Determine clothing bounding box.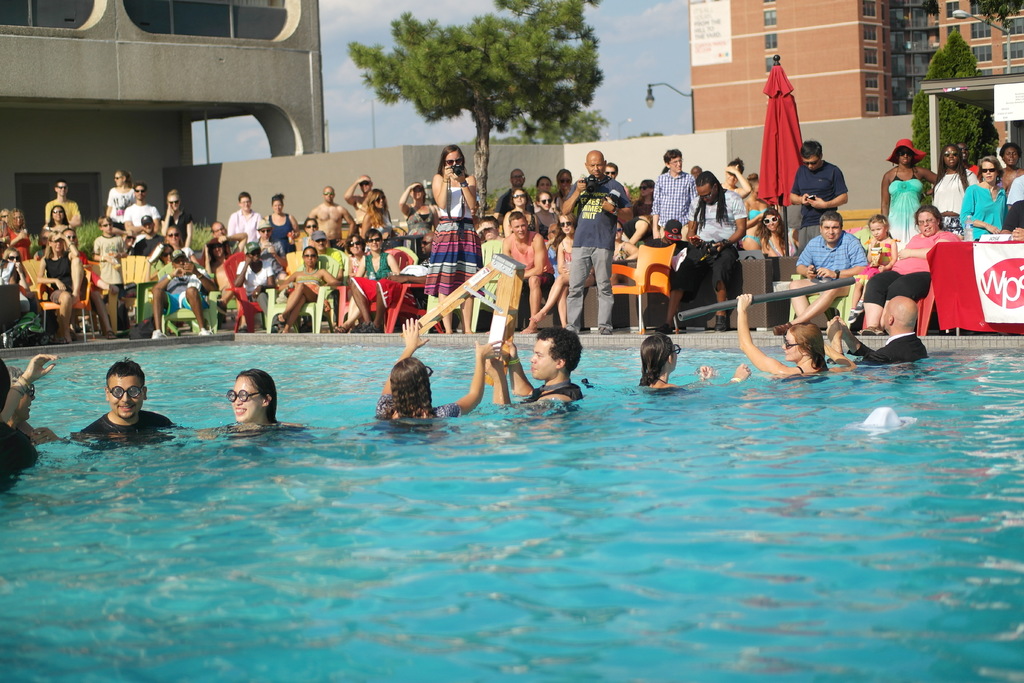
Determined: crop(858, 234, 895, 279).
